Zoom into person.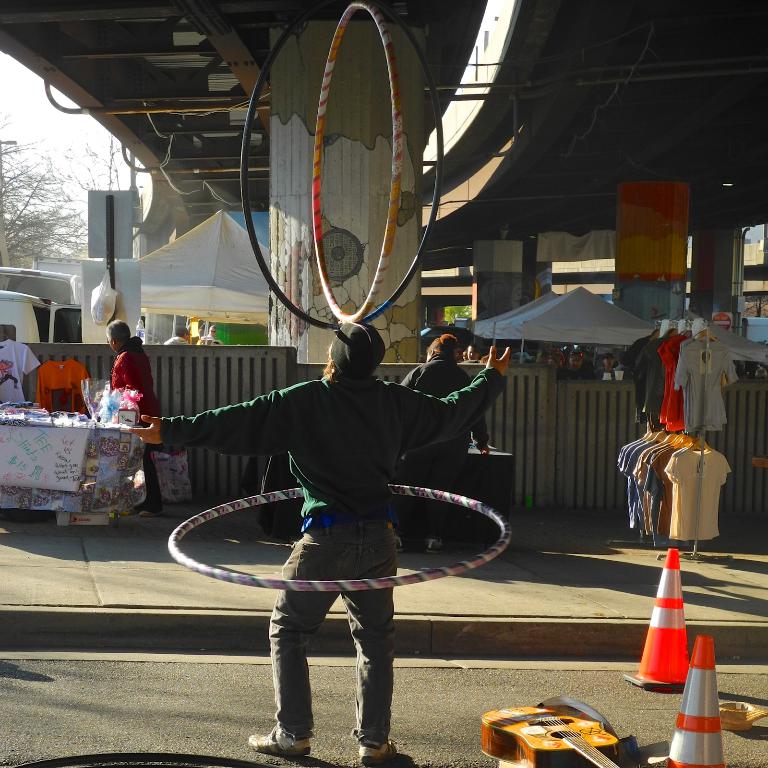
Zoom target: left=110, top=319, right=167, bottom=516.
